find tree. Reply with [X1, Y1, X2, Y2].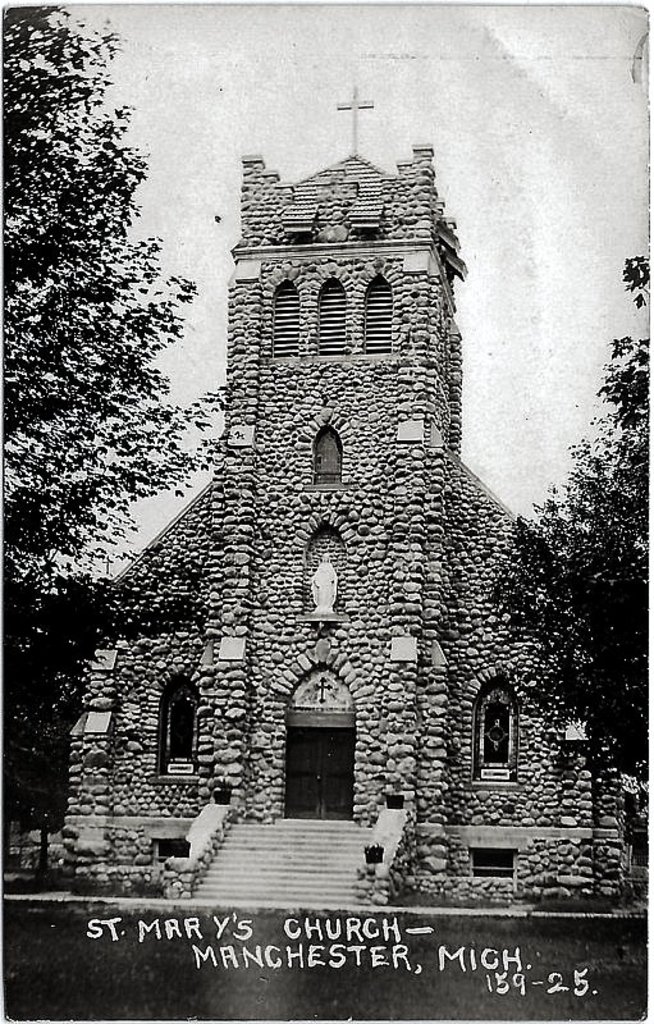
[0, 0, 223, 832].
